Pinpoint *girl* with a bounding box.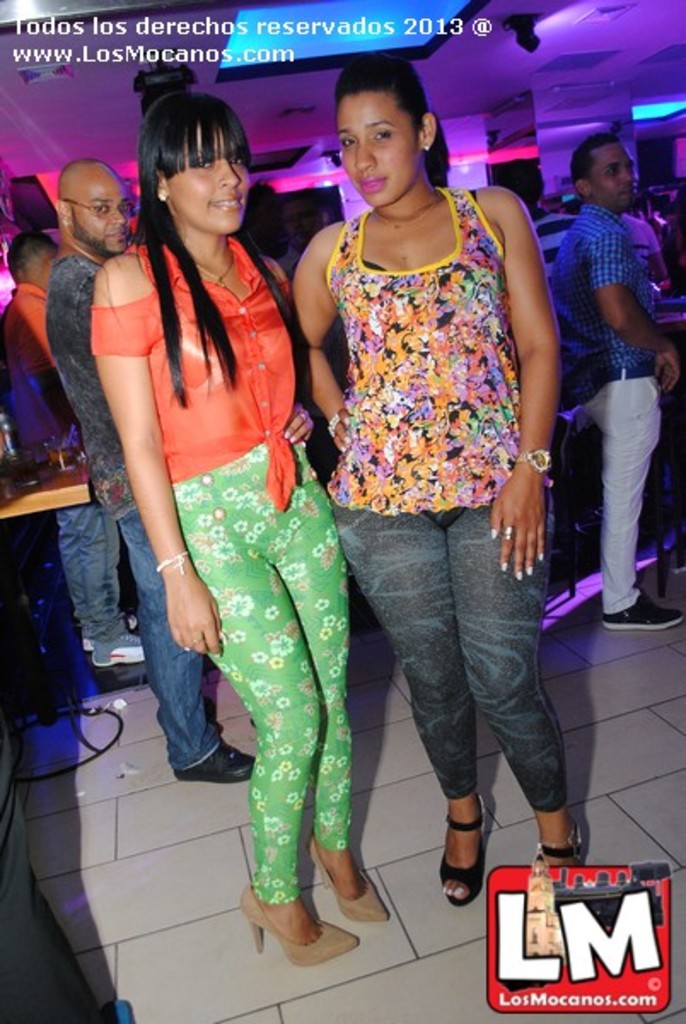
282/46/585/911.
